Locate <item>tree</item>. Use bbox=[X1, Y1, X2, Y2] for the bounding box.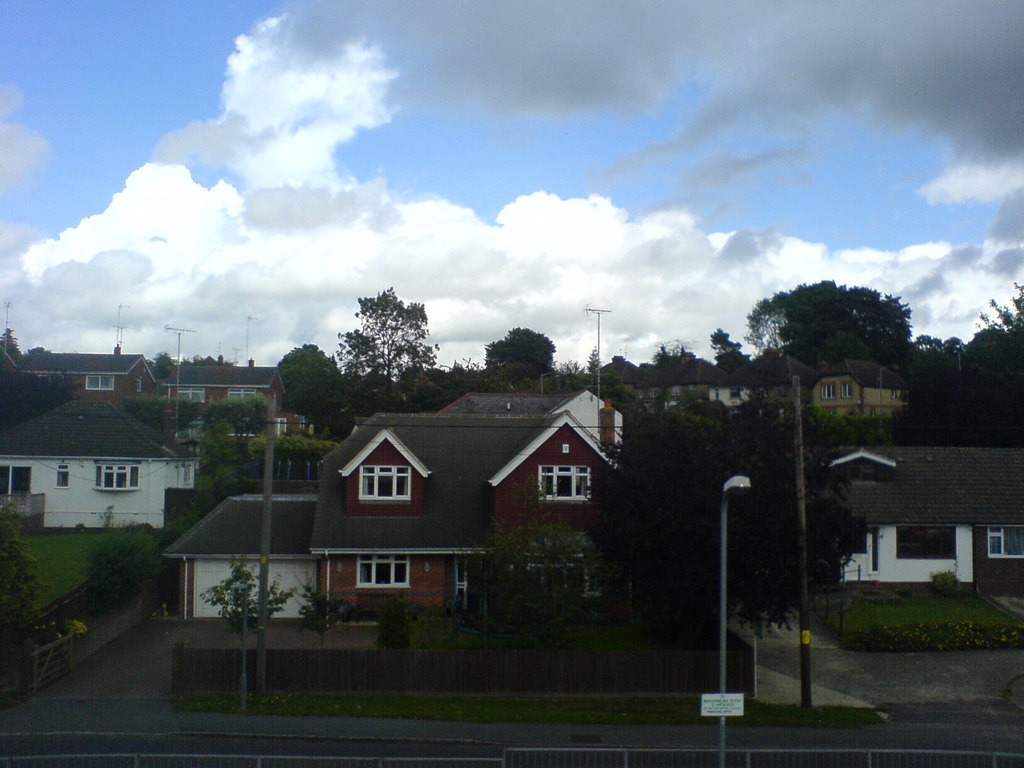
bbox=[278, 342, 340, 430].
